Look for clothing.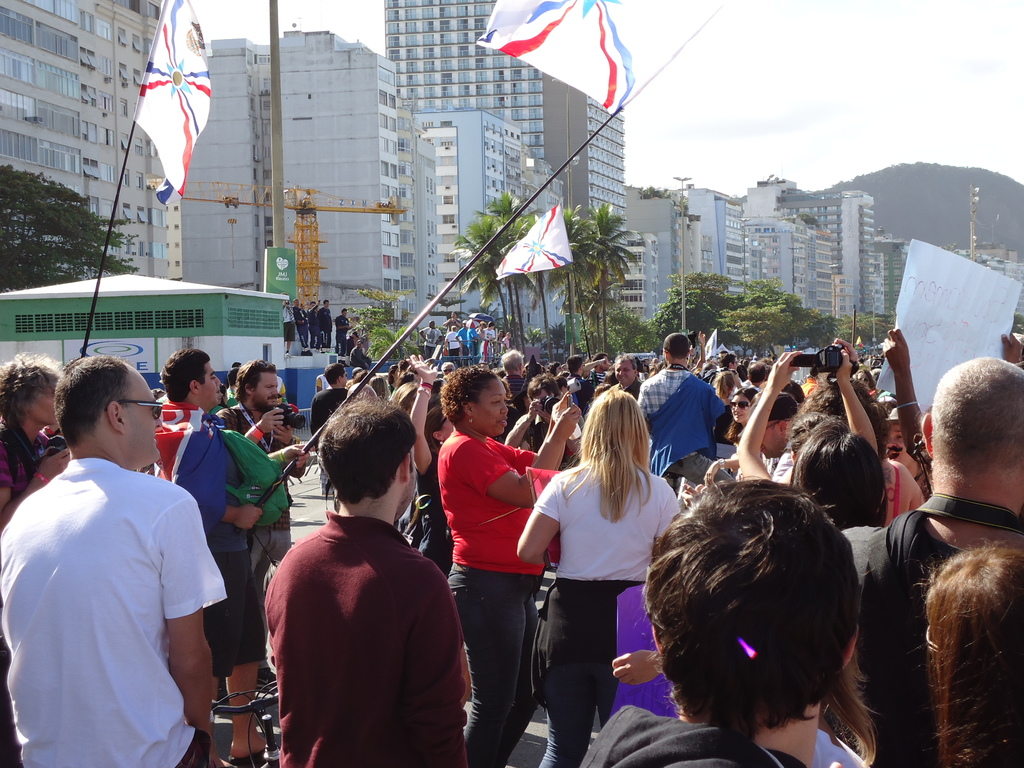
Found: BBox(296, 306, 307, 337).
